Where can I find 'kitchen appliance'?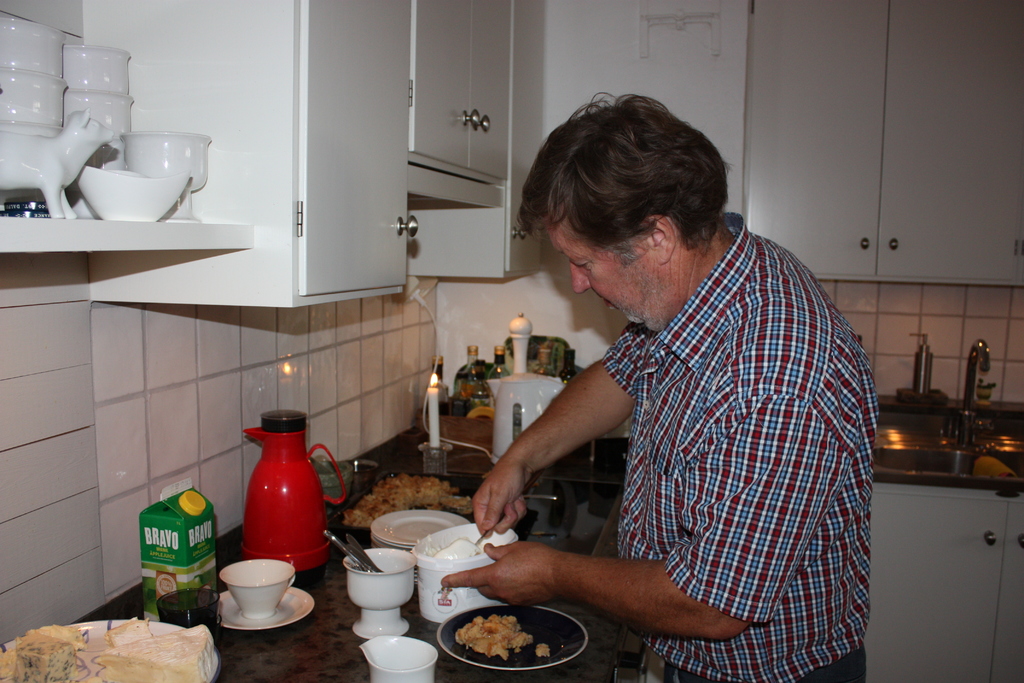
You can find it at [x1=0, y1=21, x2=62, y2=80].
